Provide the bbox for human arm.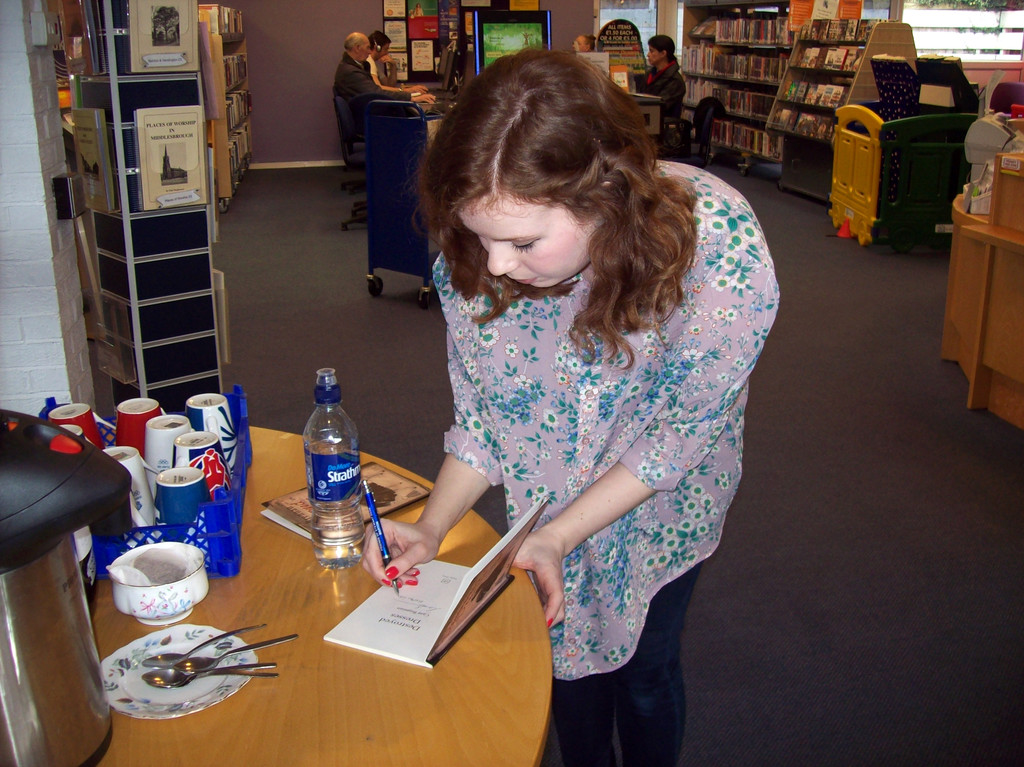
[513,241,771,640].
